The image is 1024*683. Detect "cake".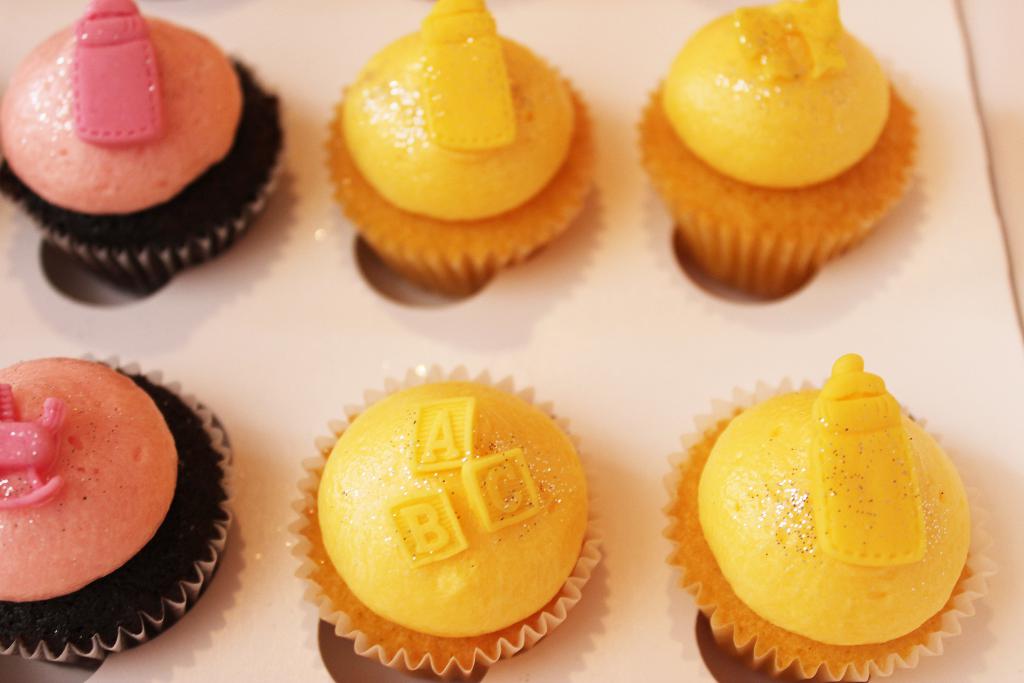
Detection: region(0, 0, 292, 284).
